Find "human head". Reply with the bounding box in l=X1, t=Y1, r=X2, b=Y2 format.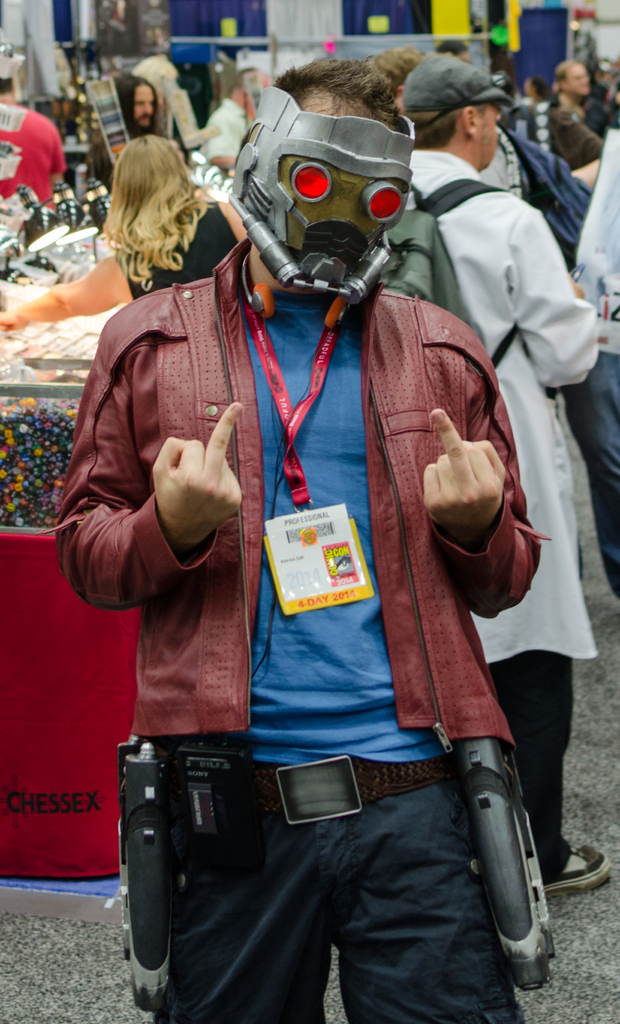
l=589, t=55, r=616, b=92.
